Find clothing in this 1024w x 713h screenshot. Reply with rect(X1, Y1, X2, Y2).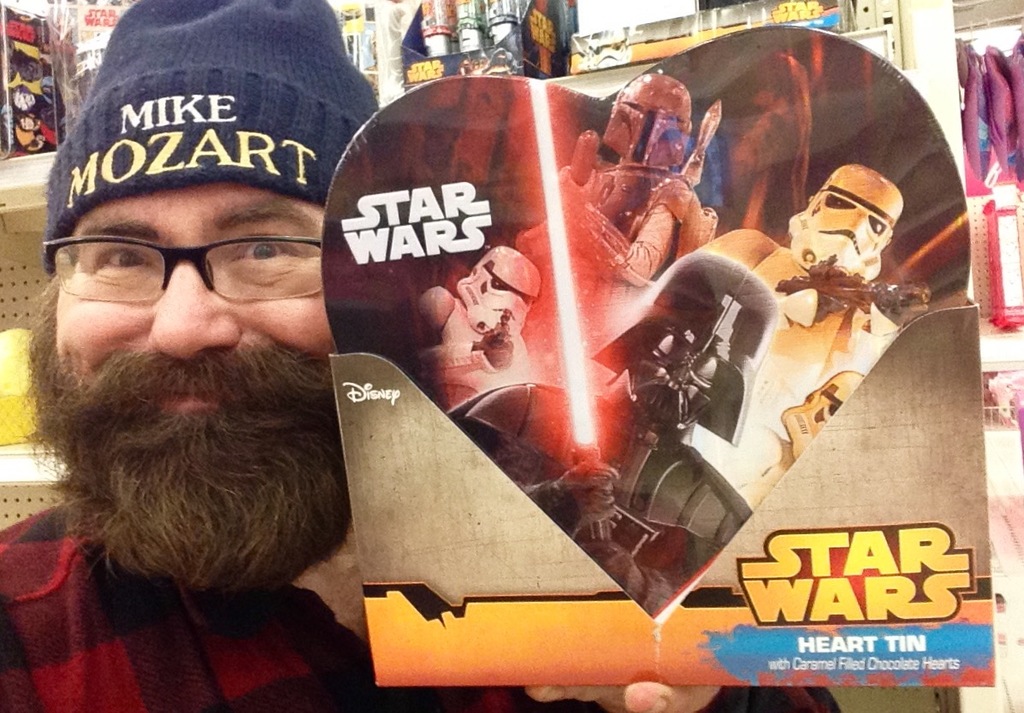
rect(640, 226, 889, 519).
